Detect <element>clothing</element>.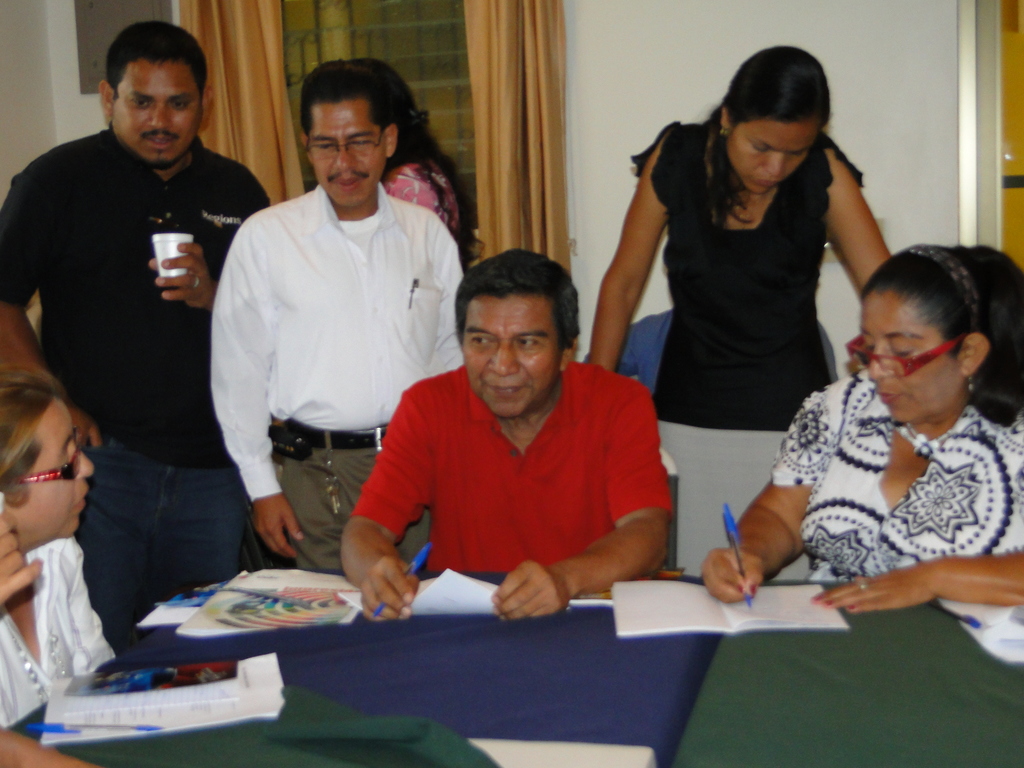
Detected at BBox(771, 371, 1023, 584).
